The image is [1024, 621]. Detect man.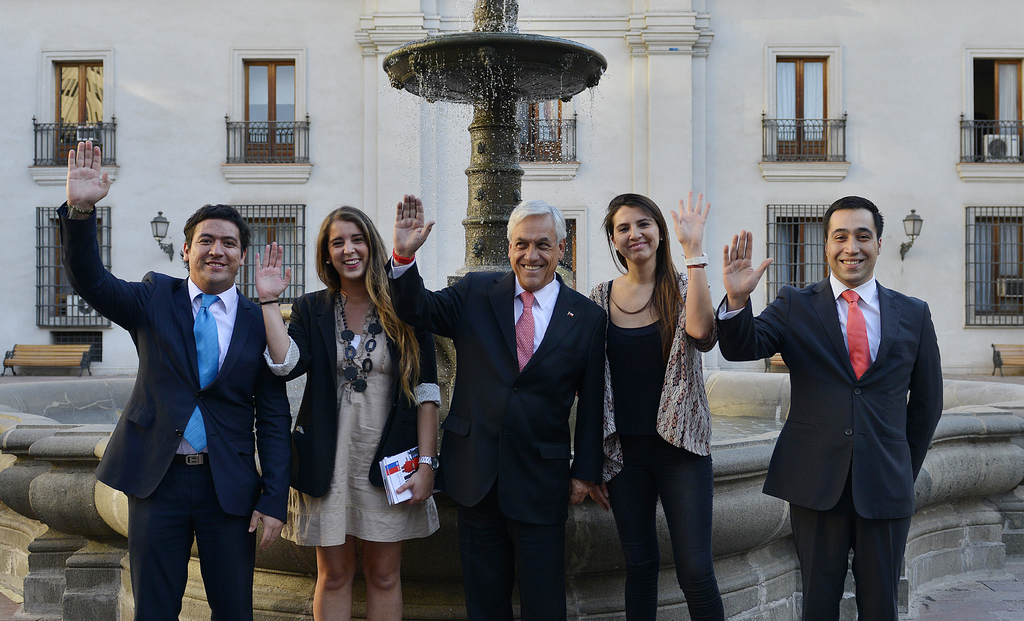
Detection: box(392, 192, 604, 620).
